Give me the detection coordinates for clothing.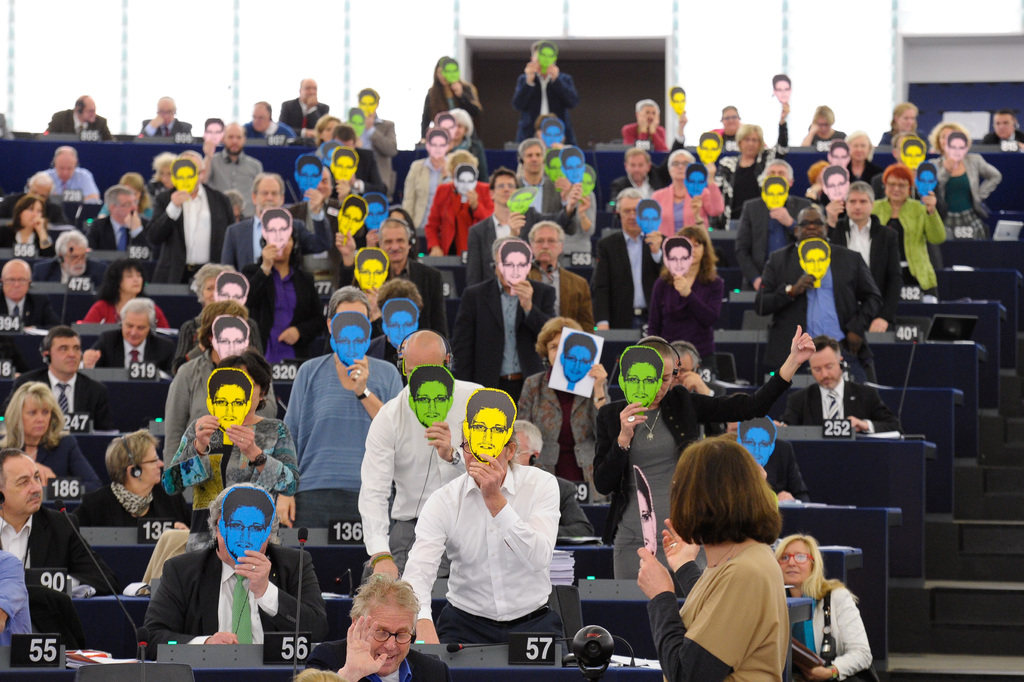
BBox(652, 172, 726, 239).
